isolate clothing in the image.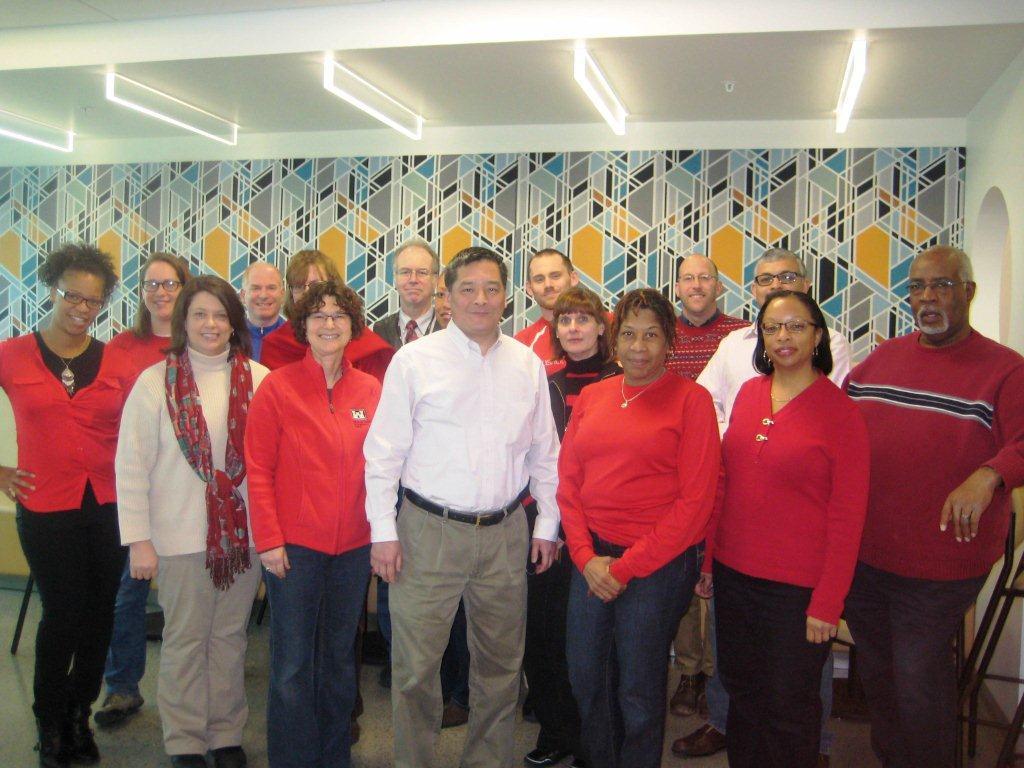
Isolated region: box=[262, 315, 387, 369].
